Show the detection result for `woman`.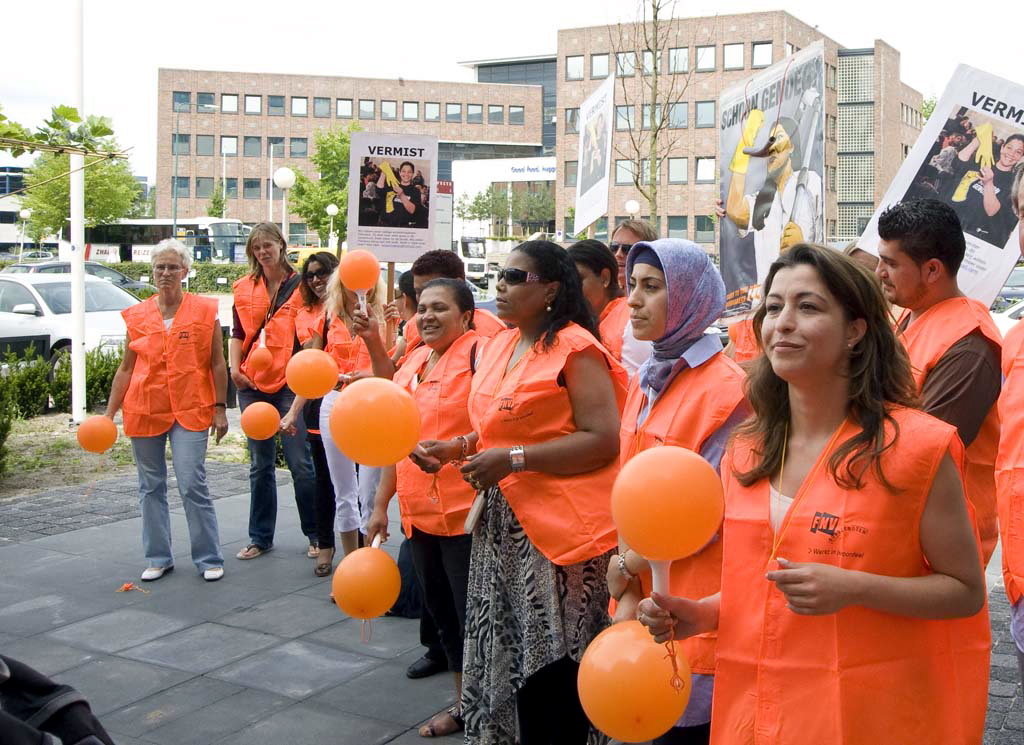
81 238 229 581.
